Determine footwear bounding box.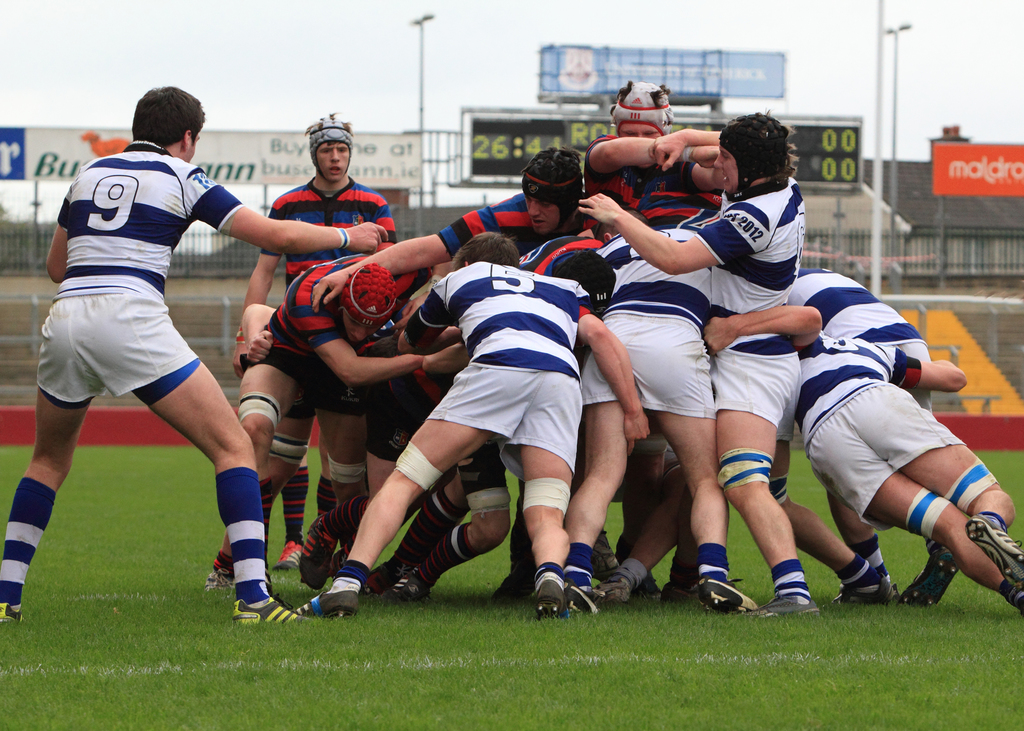
Determined: bbox=(564, 577, 598, 616).
